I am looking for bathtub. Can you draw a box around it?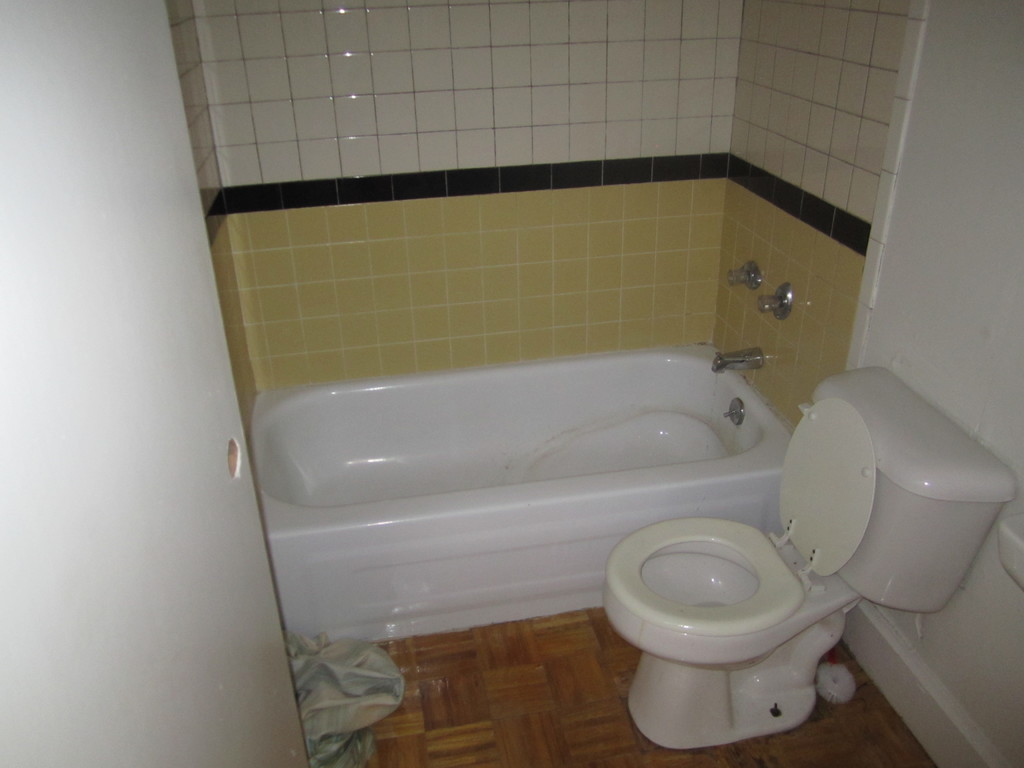
Sure, the bounding box is [x1=248, y1=347, x2=797, y2=642].
